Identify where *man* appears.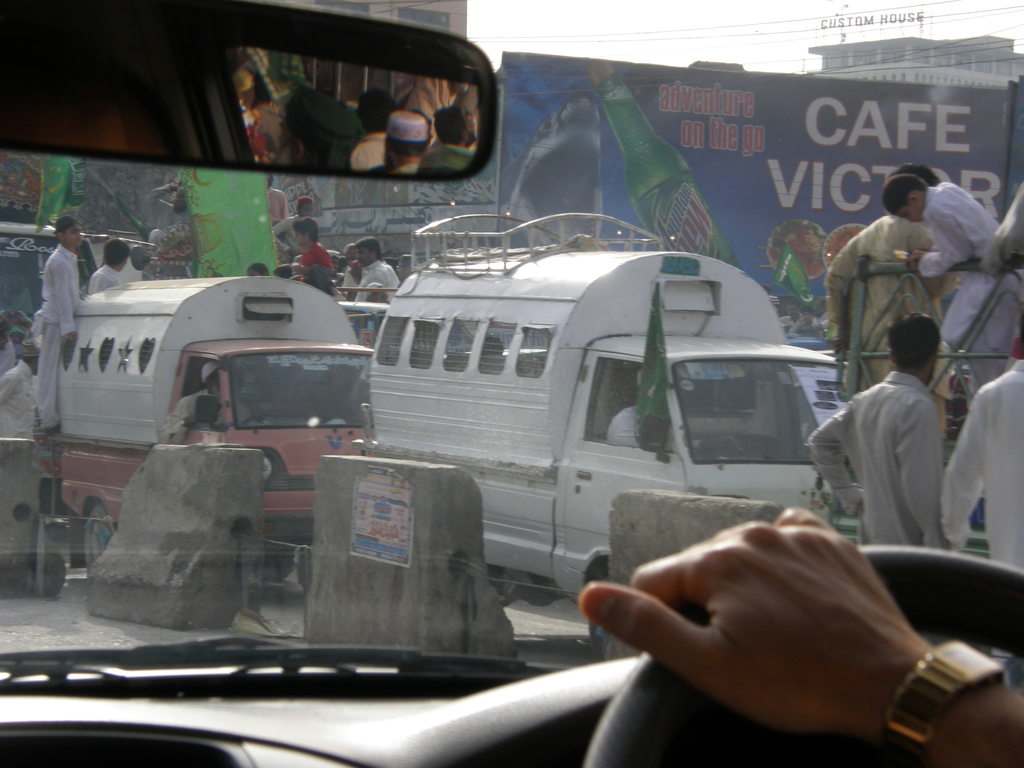
Appears at region(31, 216, 81, 437).
